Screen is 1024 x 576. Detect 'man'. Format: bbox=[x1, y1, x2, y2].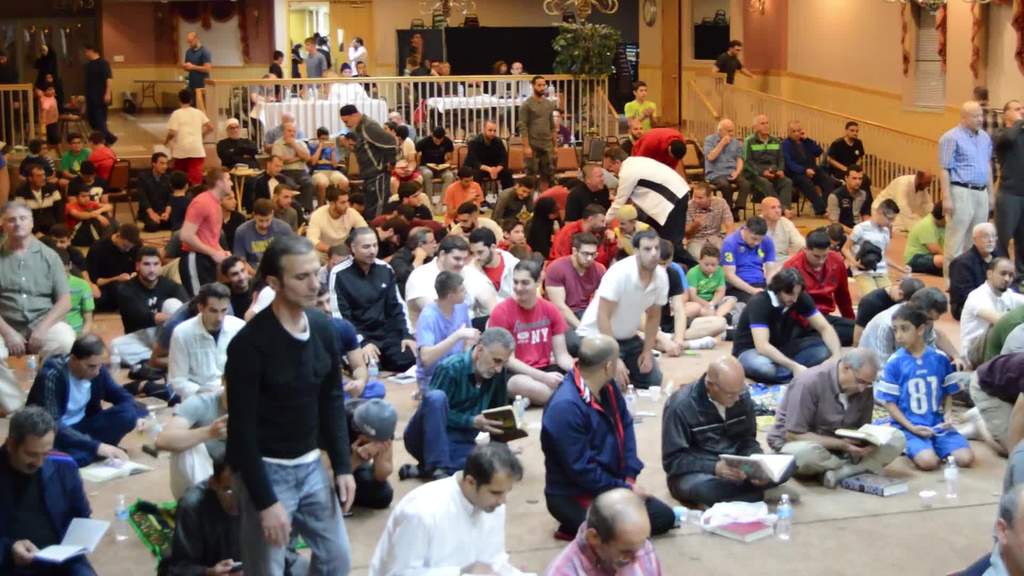
bbox=[947, 221, 994, 312].
